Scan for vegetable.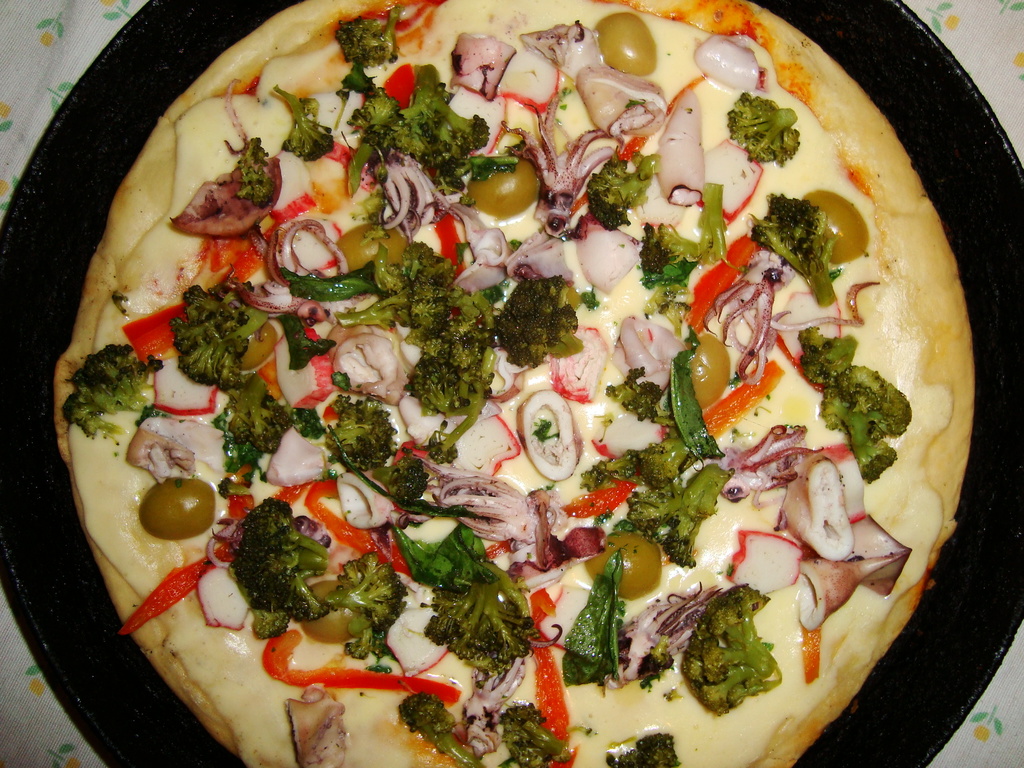
Scan result: [x1=680, y1=584, x2=780, y2=711].
